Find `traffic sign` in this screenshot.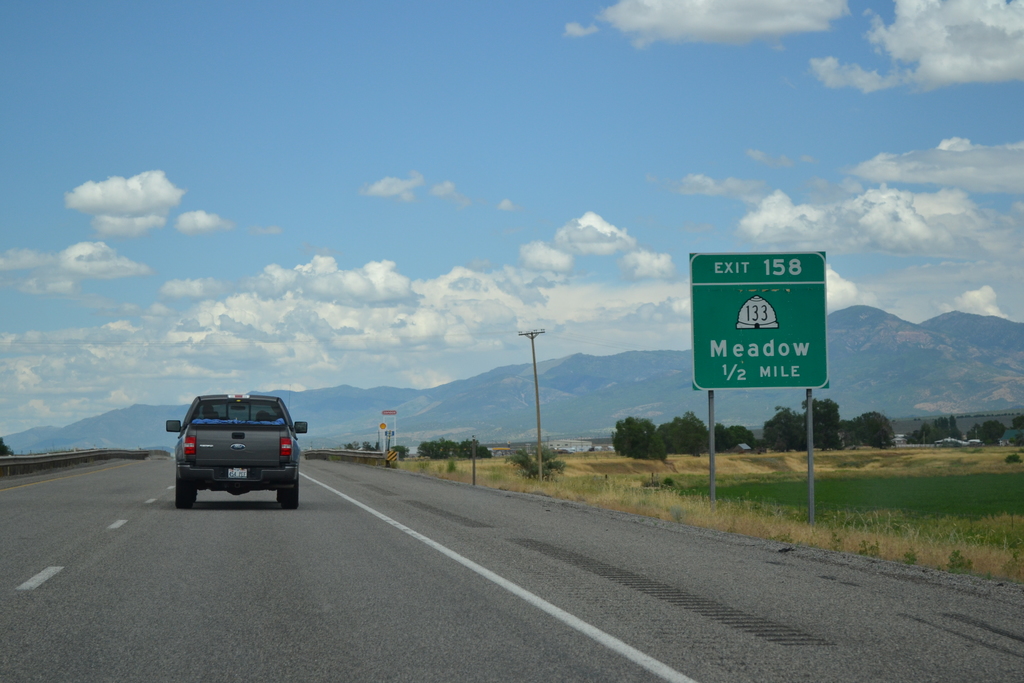
The bounding box for `traffic sign` is box=[689, 252, 835, 391].
